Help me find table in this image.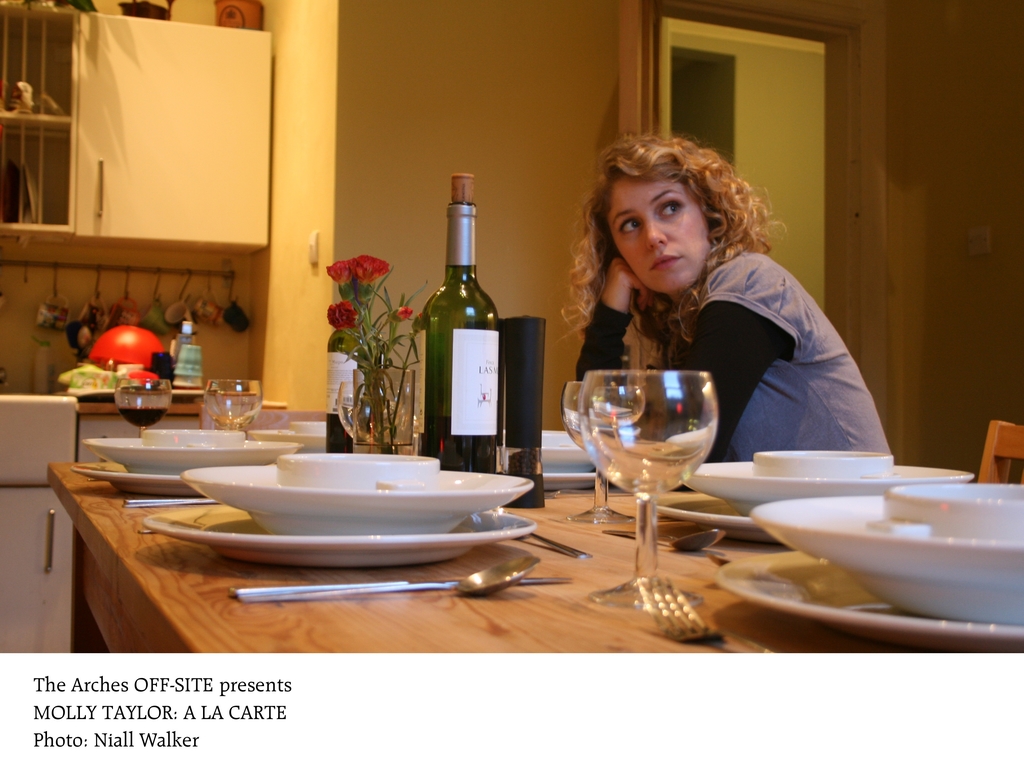
Found it: (22,346,977,713).
